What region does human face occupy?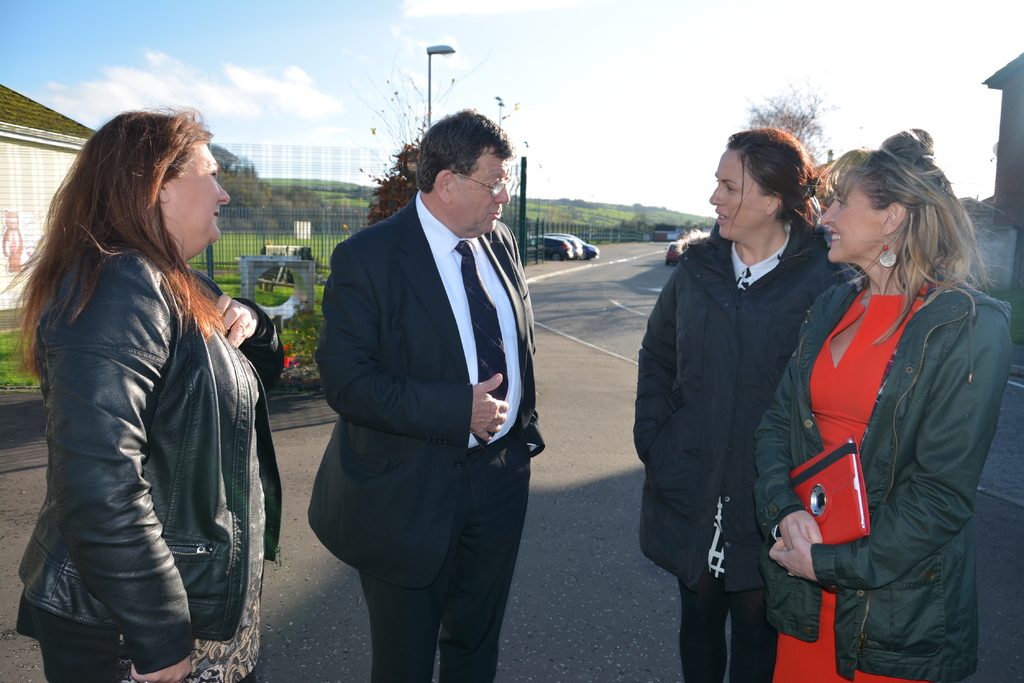
708/149/766/237.
